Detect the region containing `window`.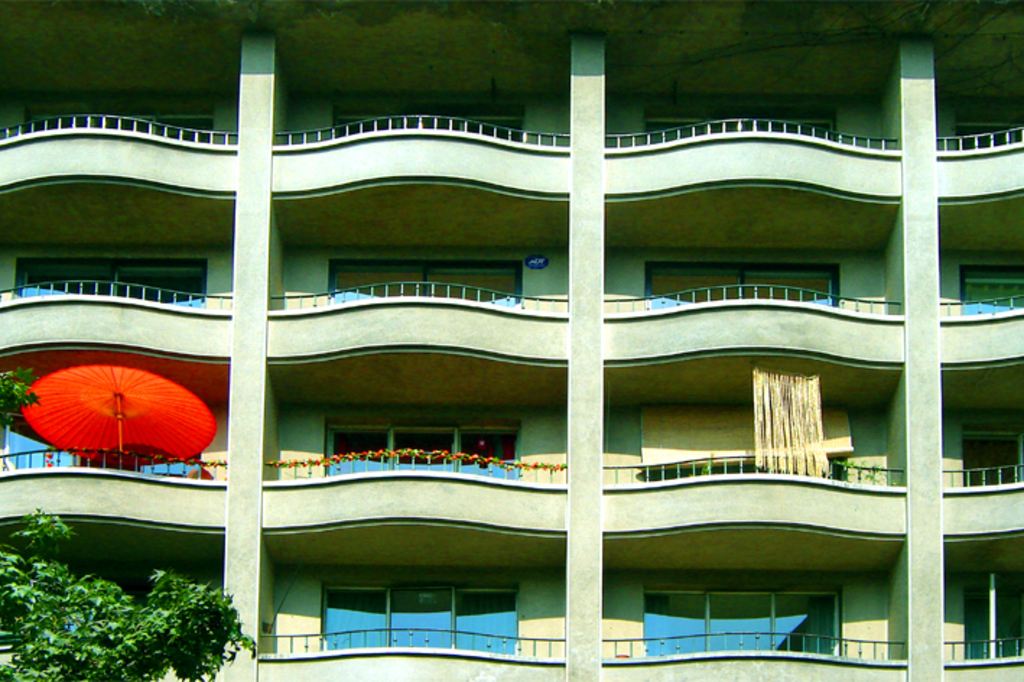
l=298, t=566, r=527, b=660.
